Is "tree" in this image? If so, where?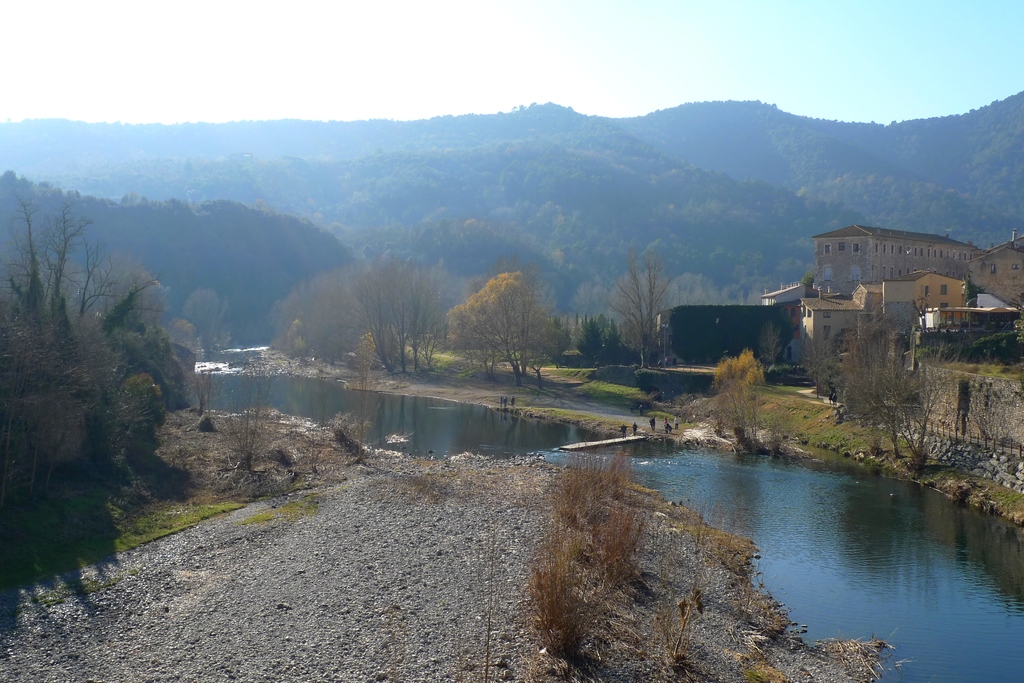
Yes, at BBox(381, 257, 427, 374).
